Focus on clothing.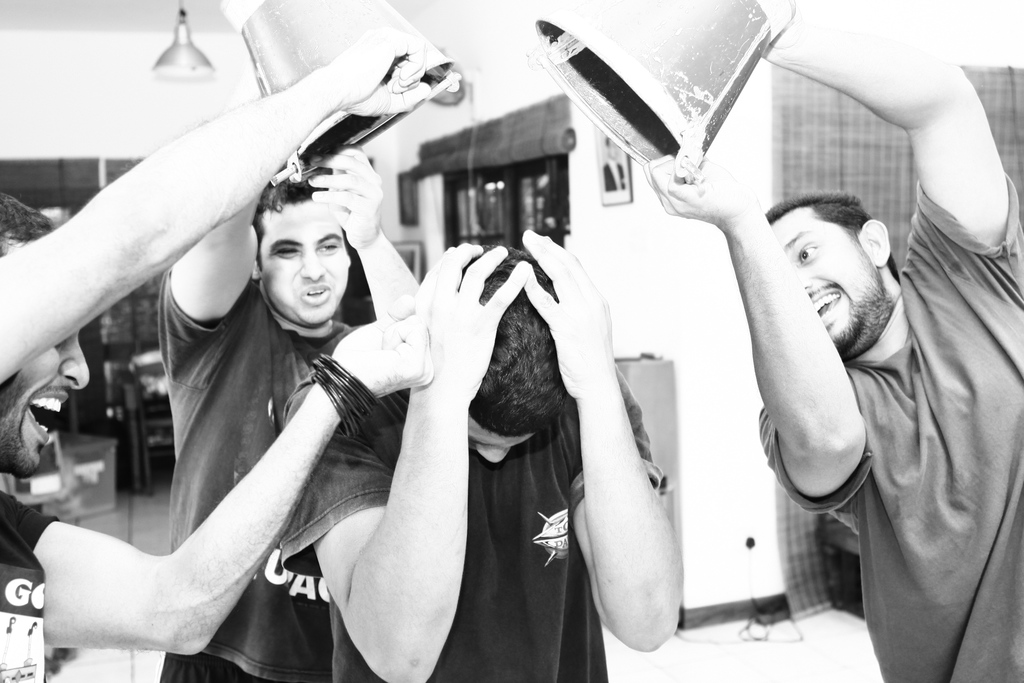
Focused at crop(0, 488, 57, 682).
